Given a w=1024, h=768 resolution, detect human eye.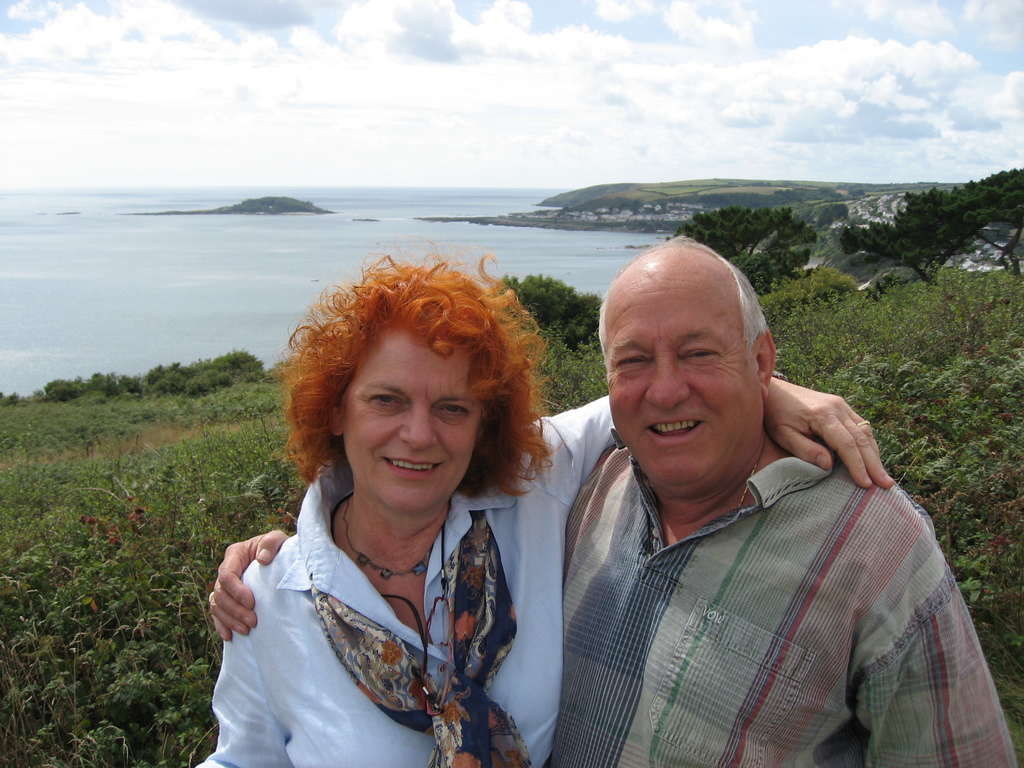
<region>366, 387, 406, 408</region>.
